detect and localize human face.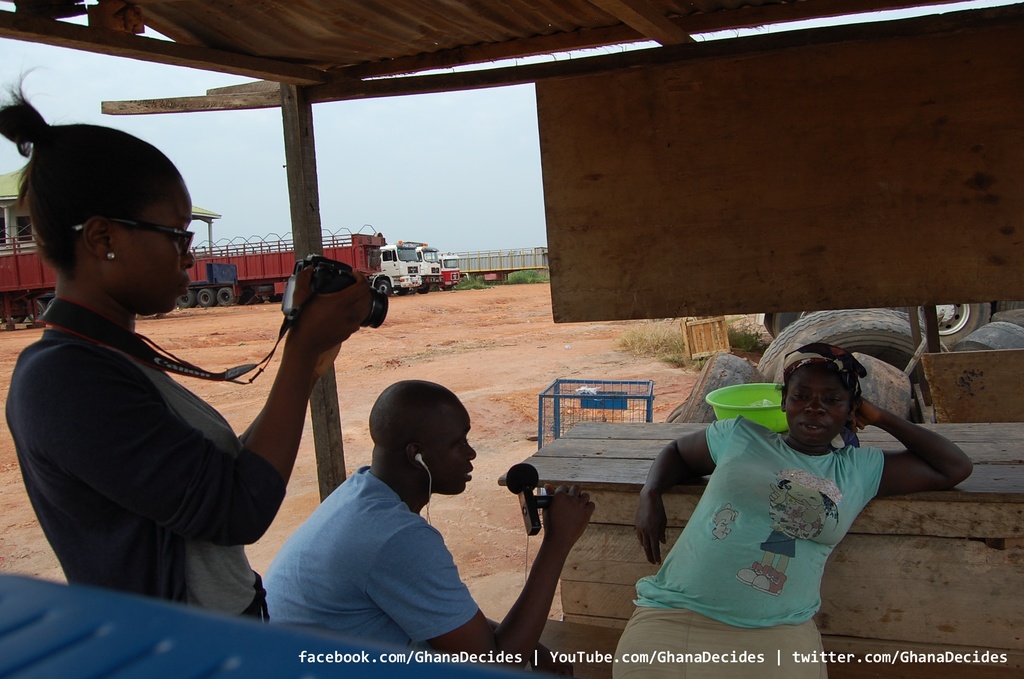
Localized at {"x1": 785, "y1": 366, "x2": 852, "y2": 444}.
